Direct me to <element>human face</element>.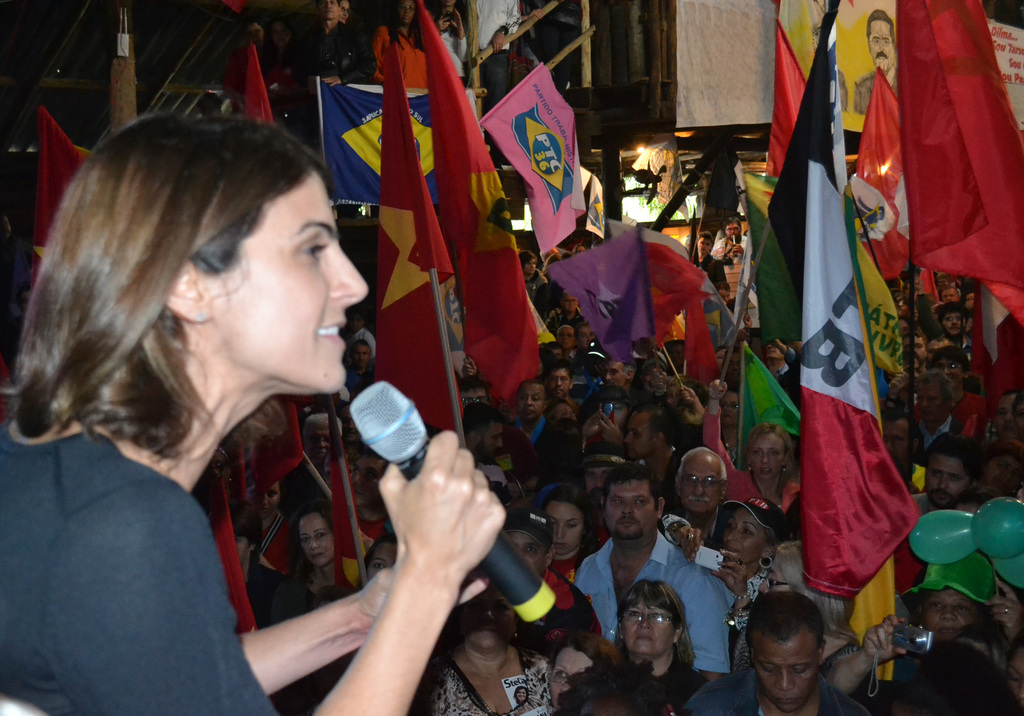
Direction: box(922, 587, 977, 639).
